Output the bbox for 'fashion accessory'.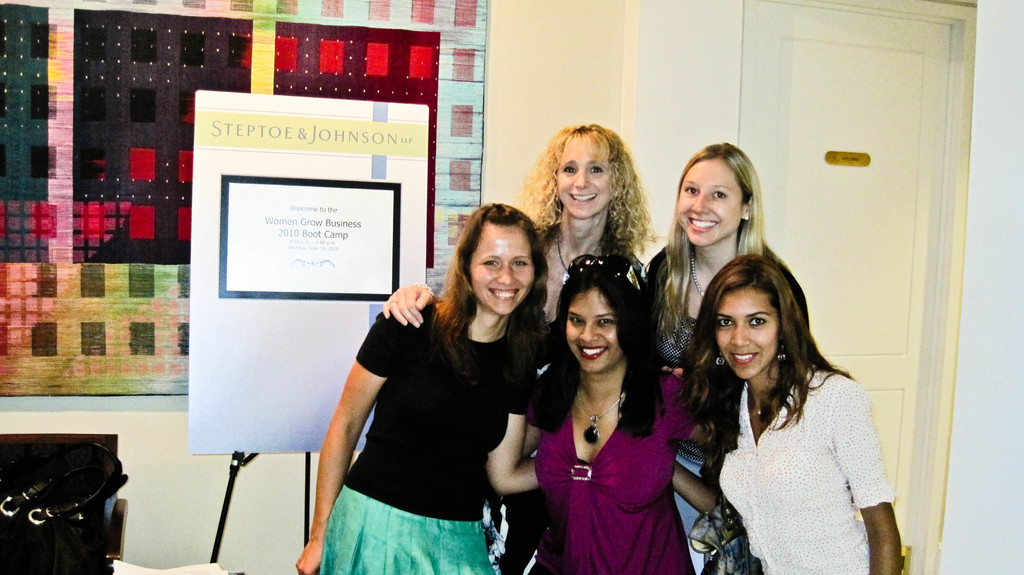
(left=578, top=385, right=627, bottom=446).
